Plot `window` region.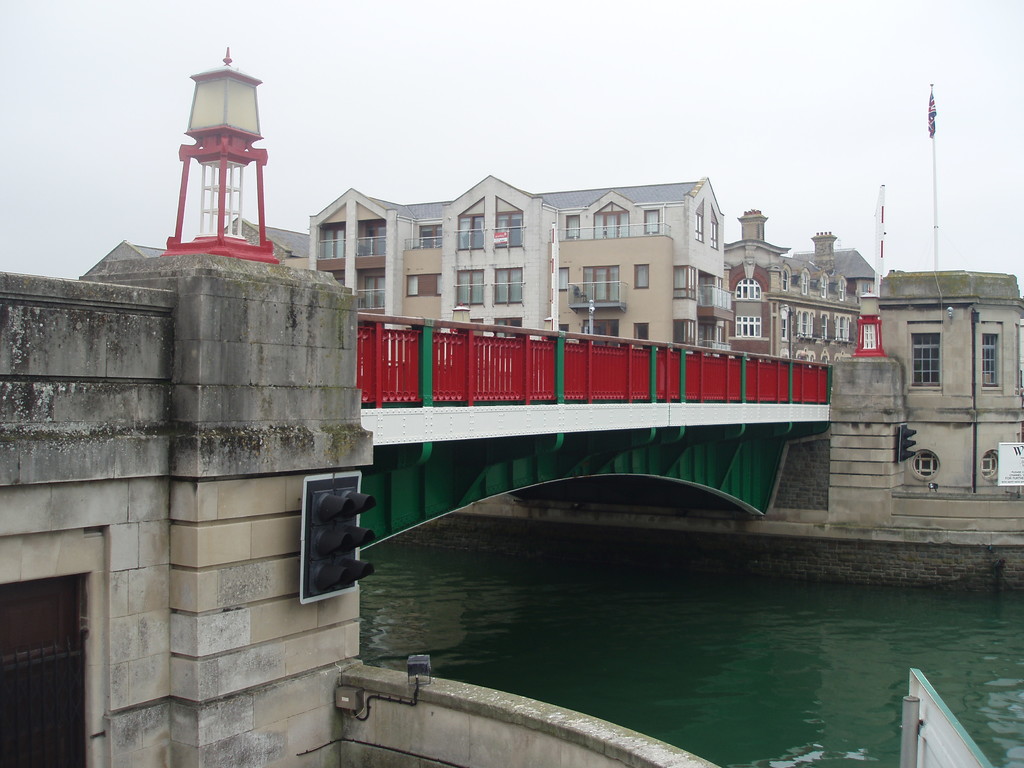
Plotted at BBox(454, 268, 486, 302).
